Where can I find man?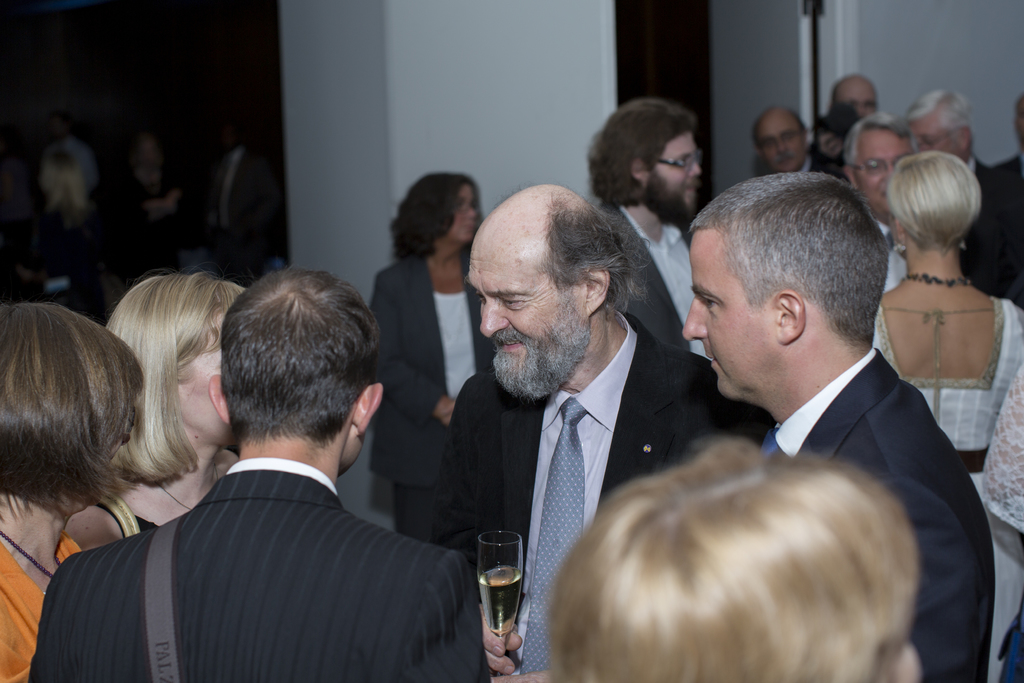
You can find it at locate(684, 170, 1000, 682).
